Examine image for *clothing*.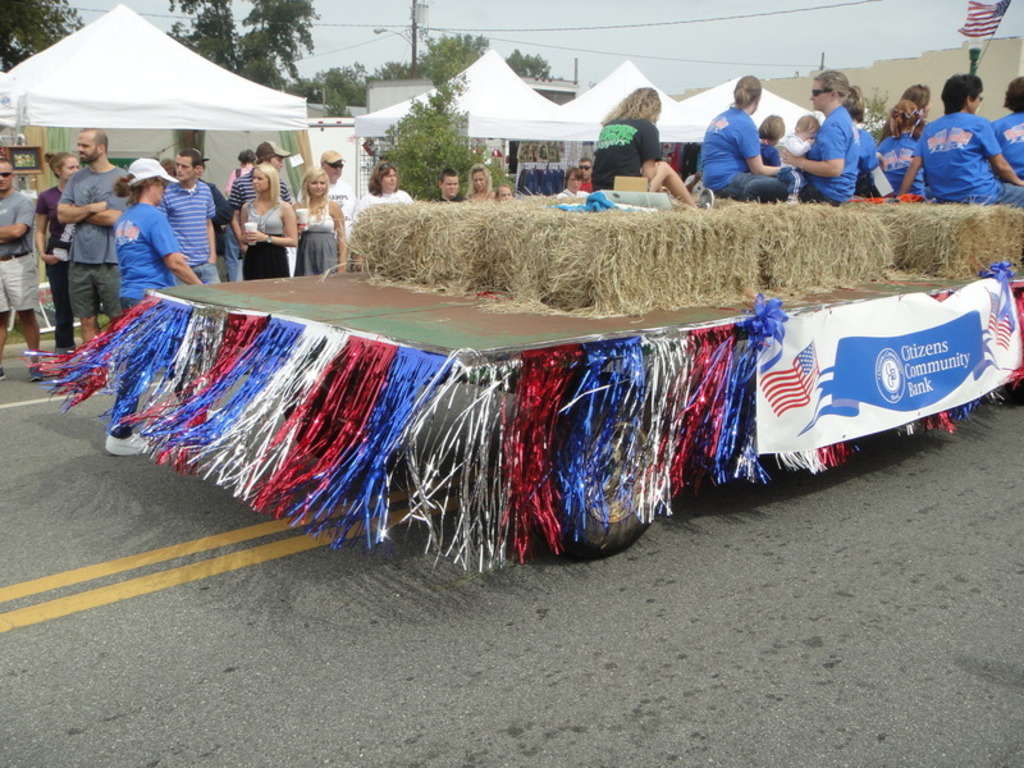
Examination result: bbox(111, 202, 192, 419).
